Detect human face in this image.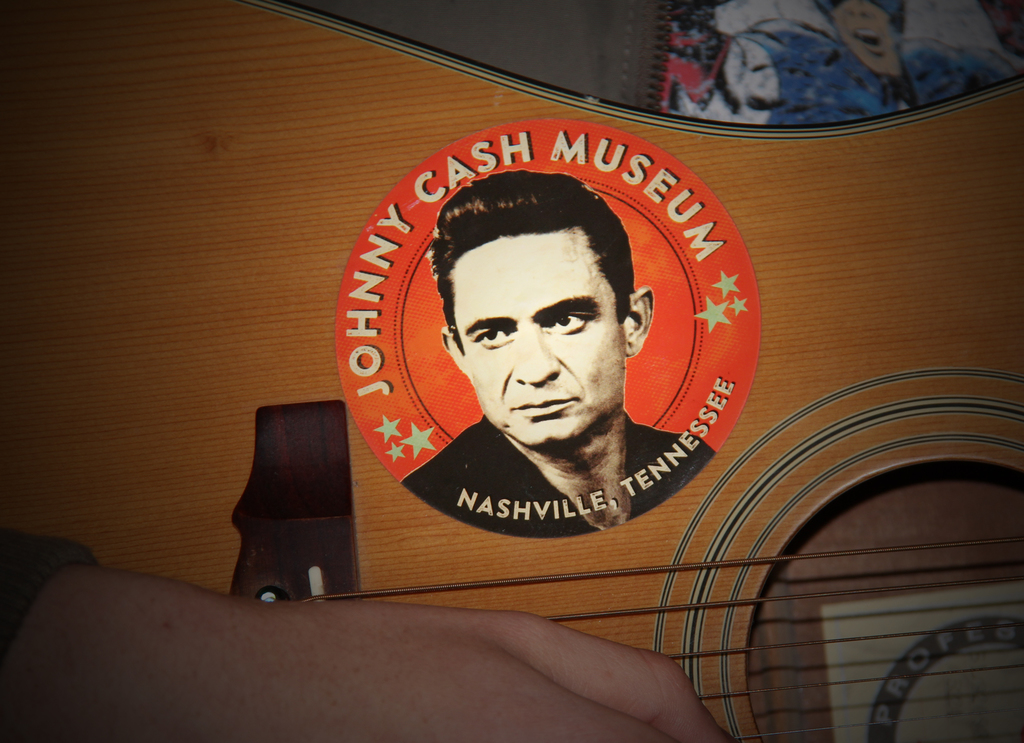
Detection: [837,0,908,81].
